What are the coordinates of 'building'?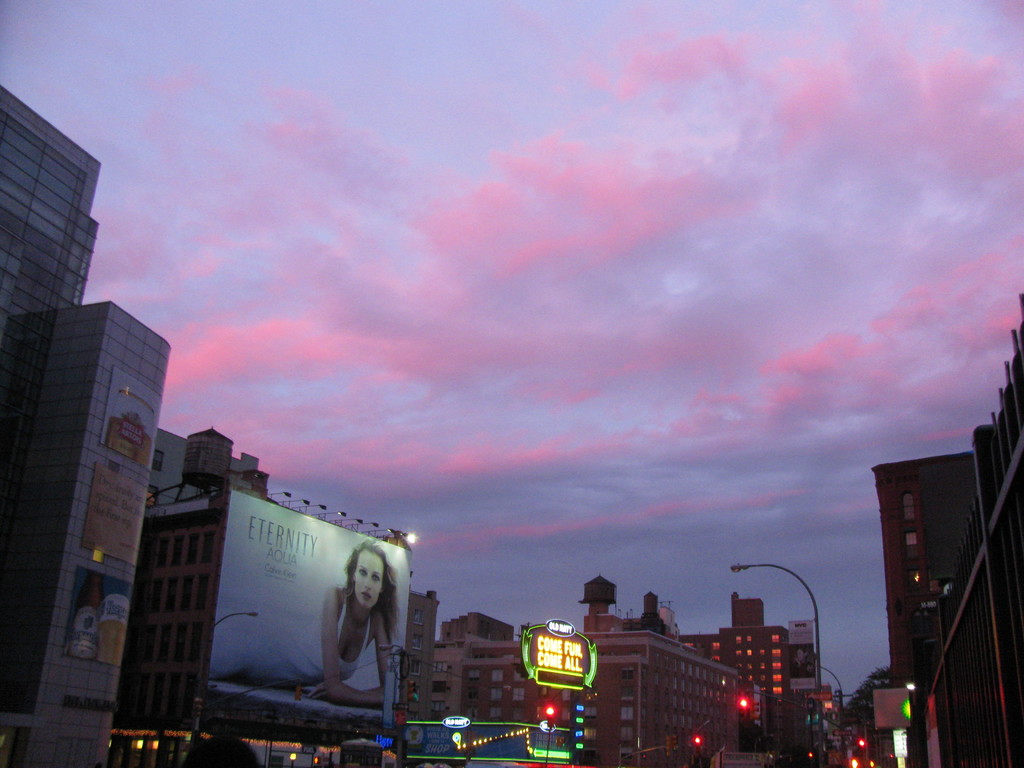
<region>461, 571, 739, 767</region>.
